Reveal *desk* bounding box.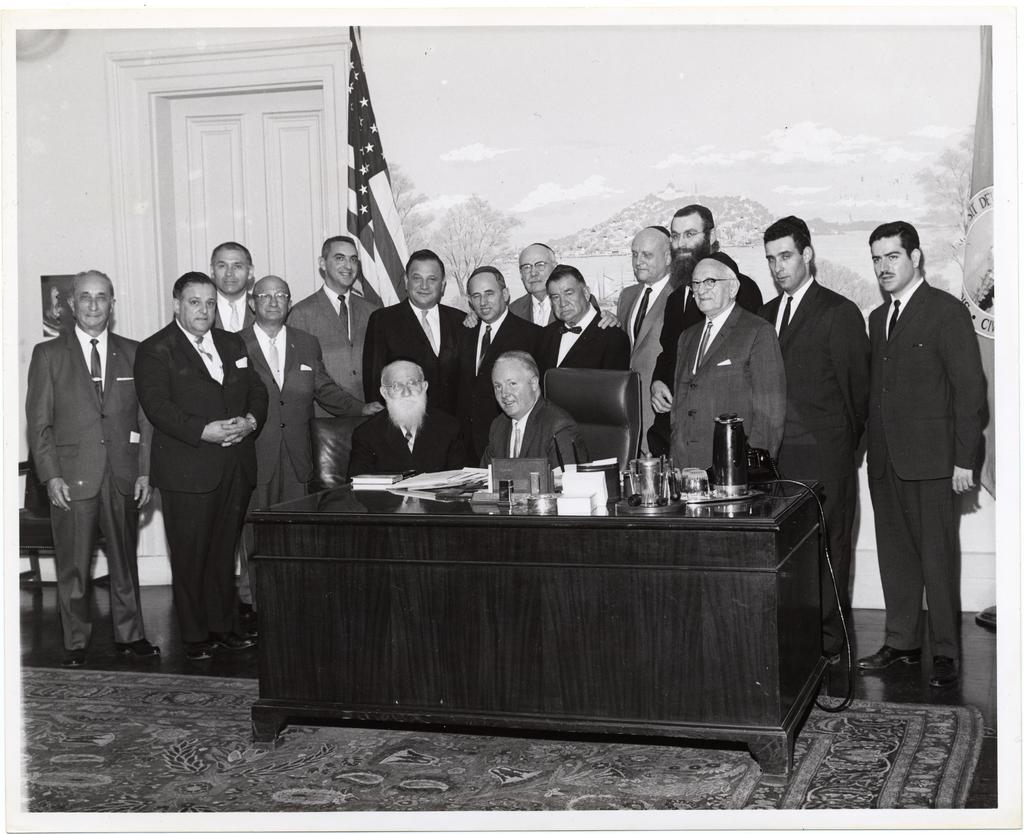
Revealed: region(247, 449, 882, 783).
